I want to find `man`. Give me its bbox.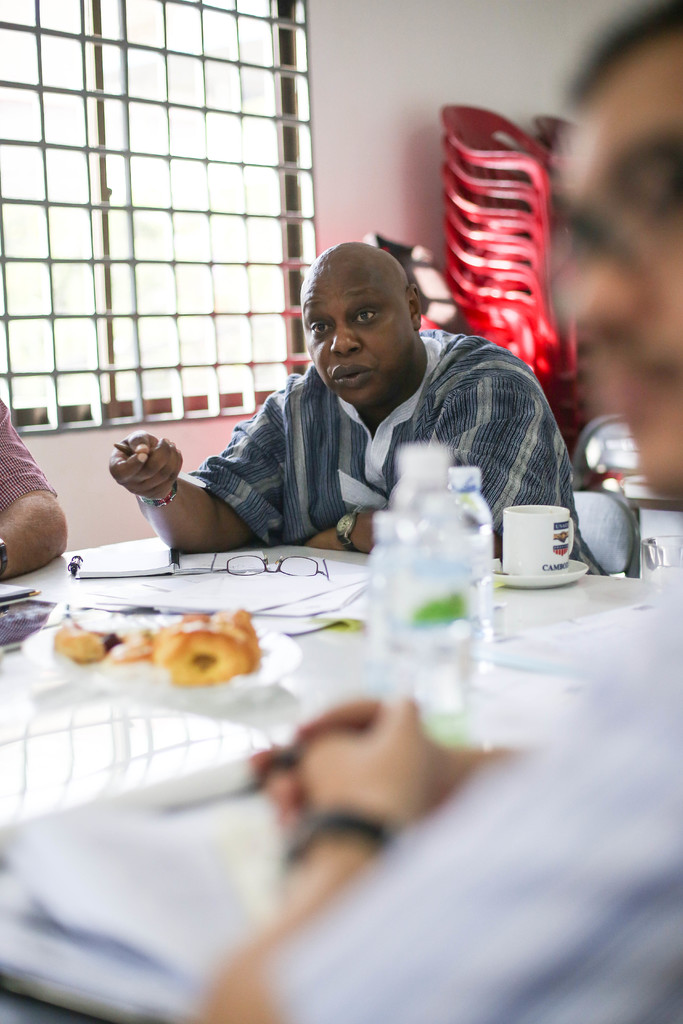
detection(101, 246, 598, 564).
